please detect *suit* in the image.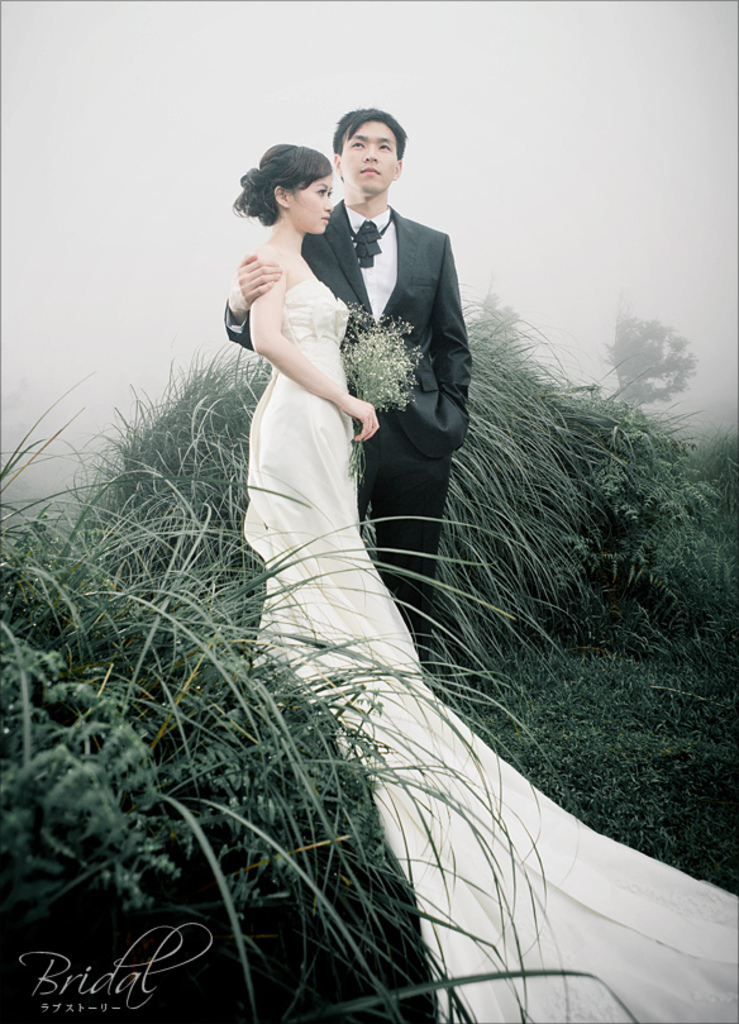
pyautogui.locateOnScreen(223, 196, 467, 647).
